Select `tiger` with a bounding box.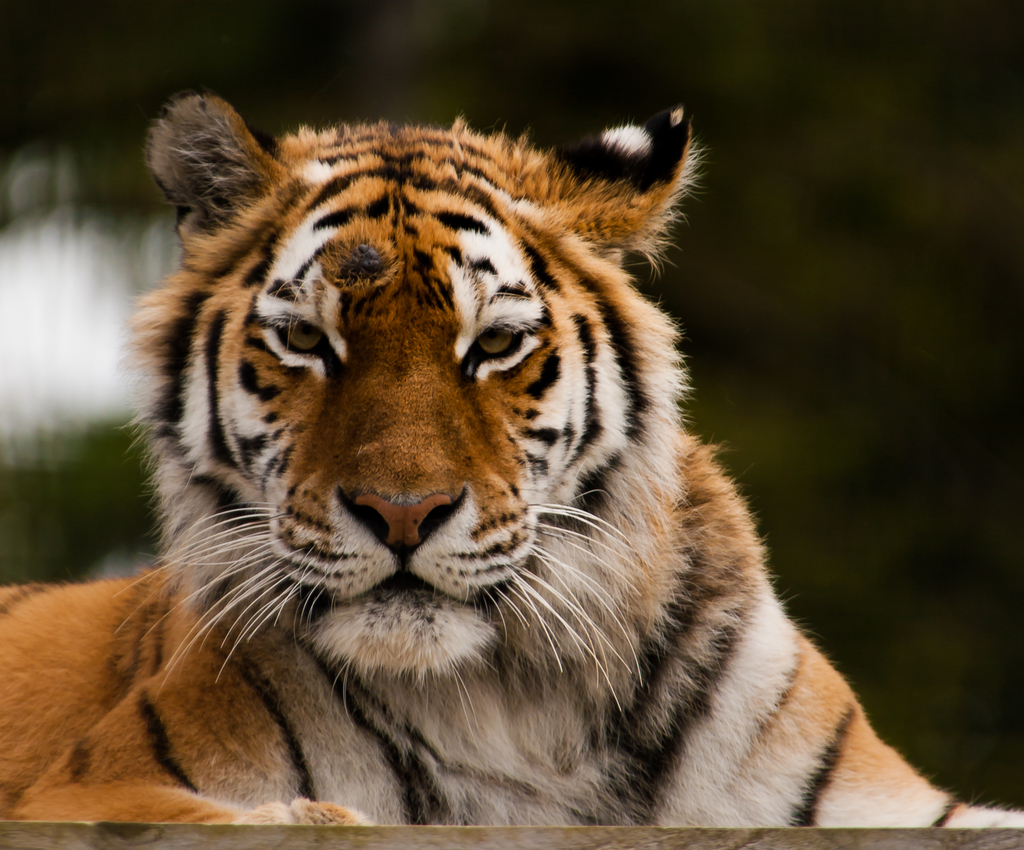
Rect(0, 86, 1023, 825).
